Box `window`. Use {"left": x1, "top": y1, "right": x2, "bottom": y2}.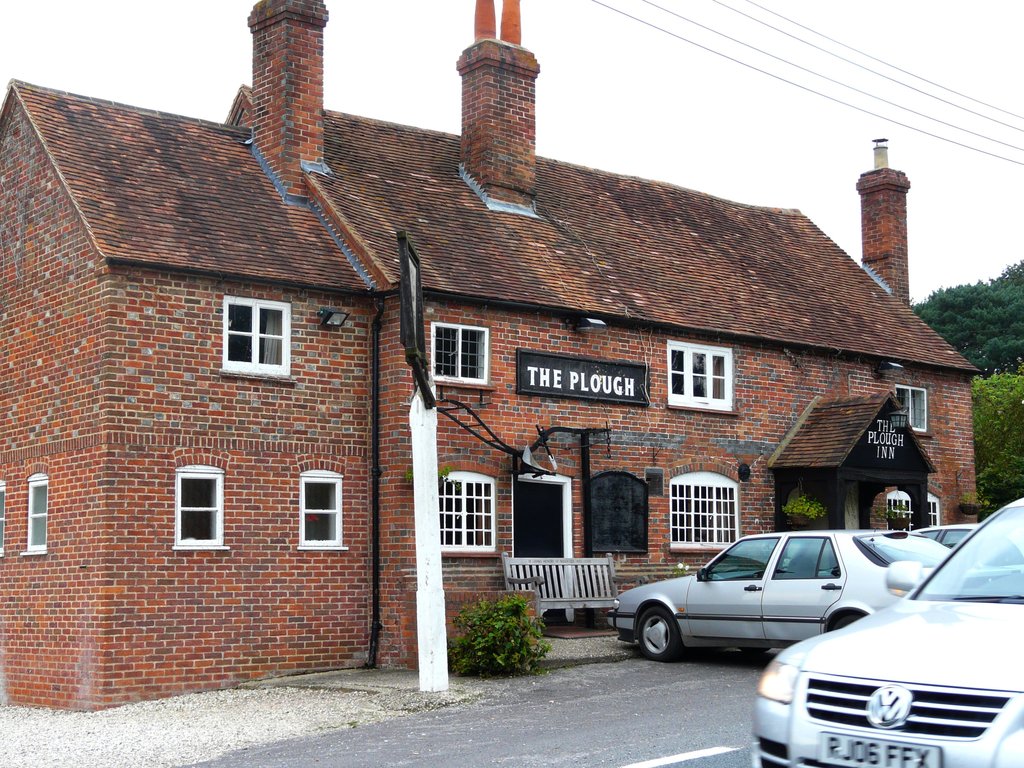
{"left": 668, "top": 340, "right": 730, "bottom": 409}.
